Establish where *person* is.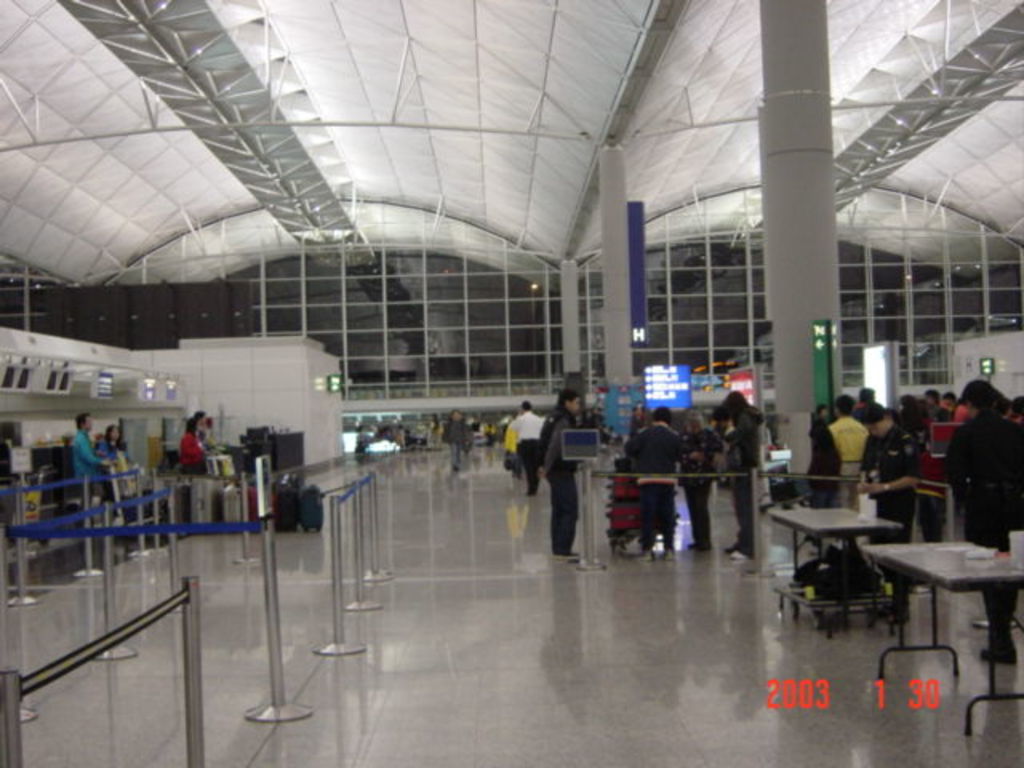
Established at left=682, top=408, right=728, bottom=542.
